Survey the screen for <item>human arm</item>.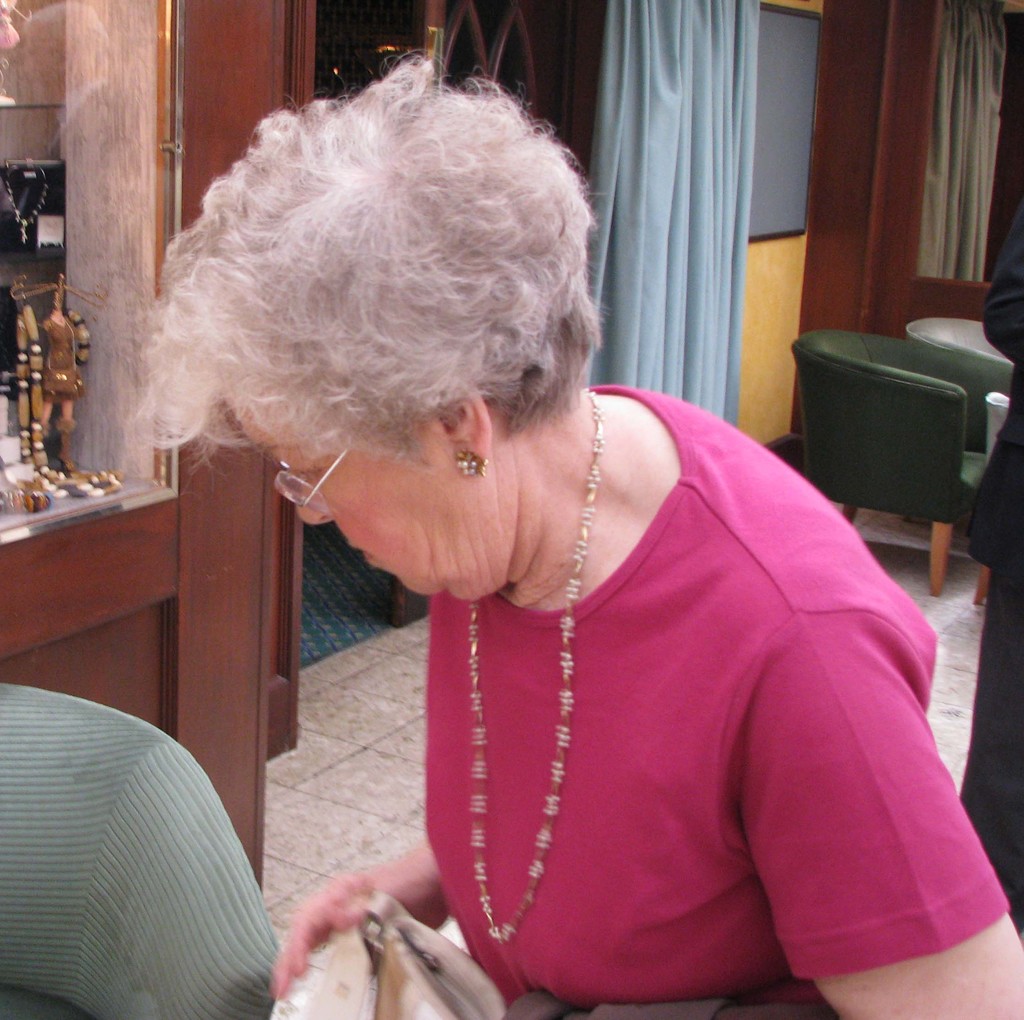
Survey found: [966, 433, 1023, 587].
